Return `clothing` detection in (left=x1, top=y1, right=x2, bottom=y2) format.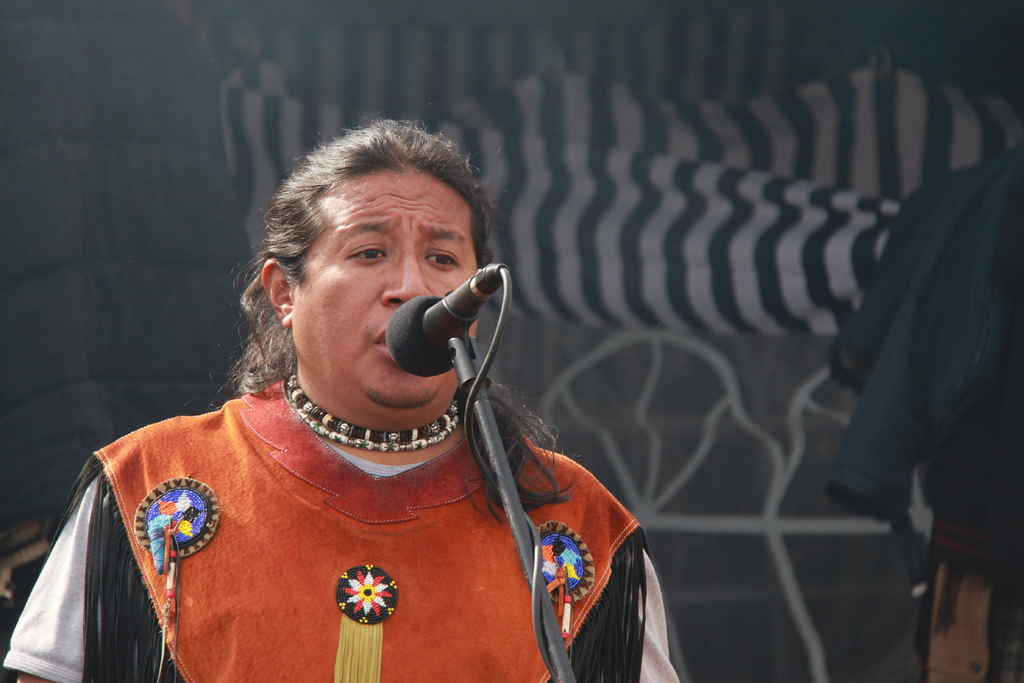
(left=0, top=378, right=682, bottom=682).
